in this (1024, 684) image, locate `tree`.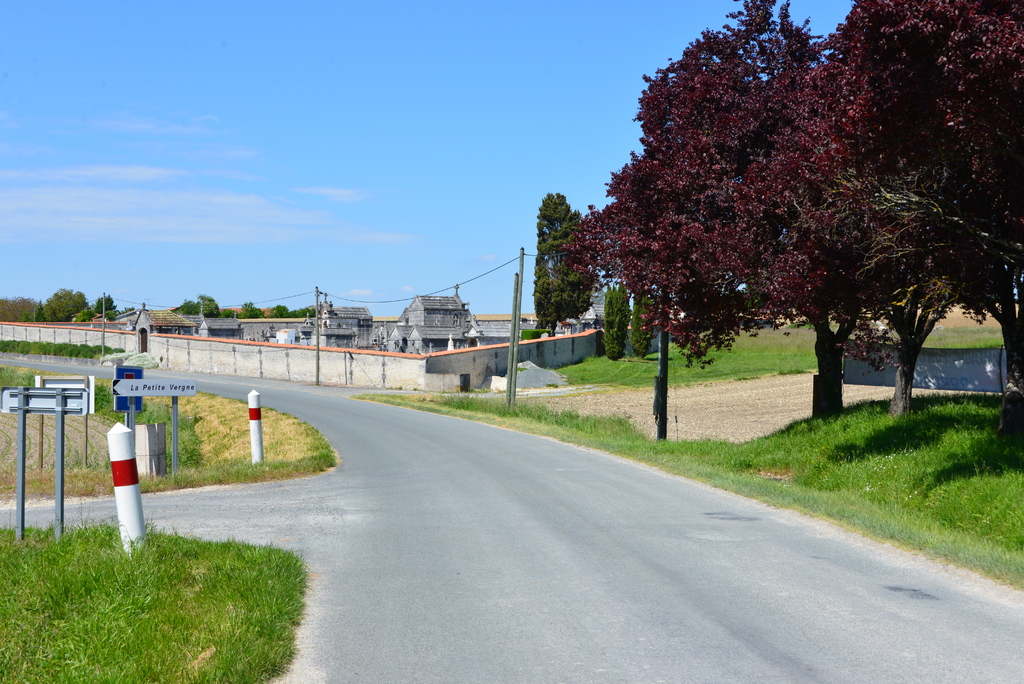
Bounding box: left=94, top=293, right=118, bottom=314.
